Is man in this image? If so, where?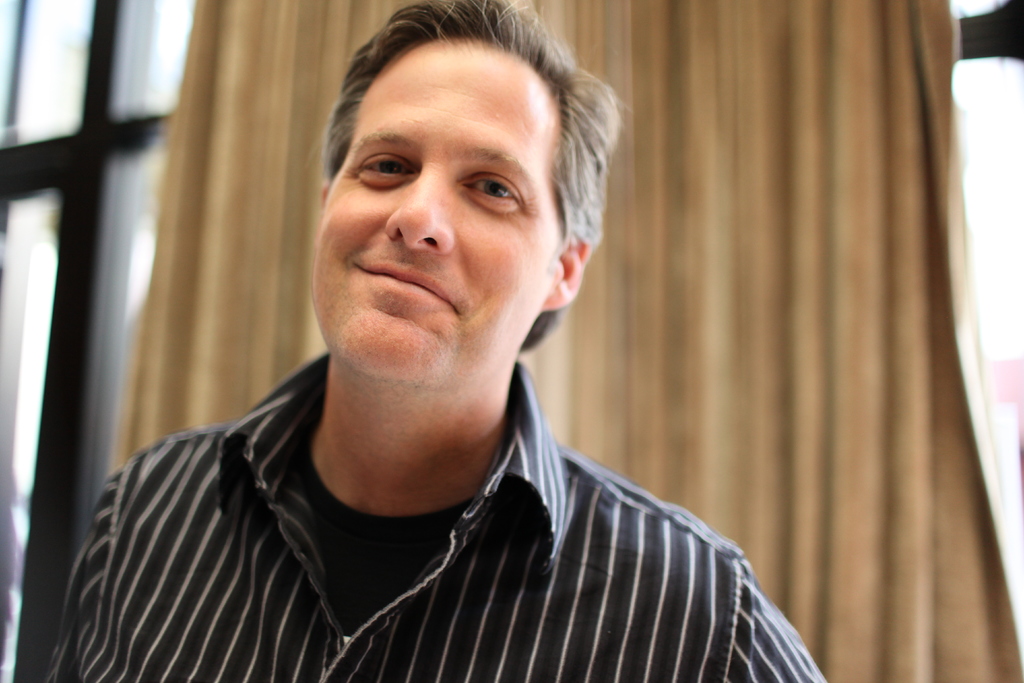
Yes, at [left=74, top=17, right=812, bottom=669].
